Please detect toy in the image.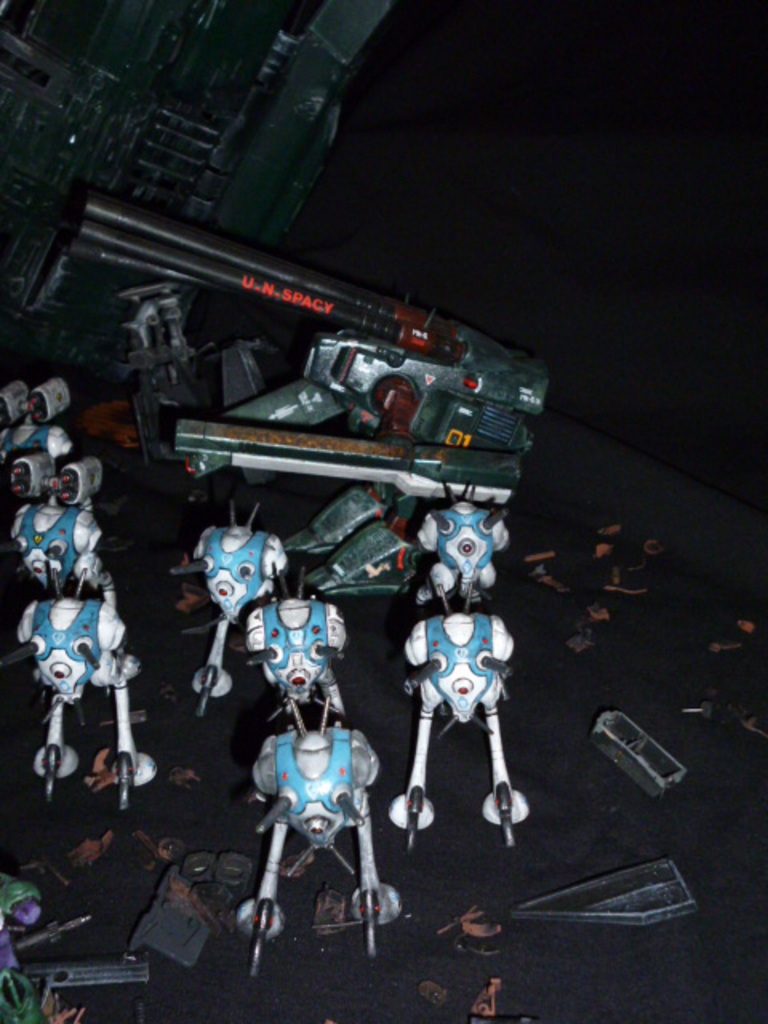
<box>187,499,293,733</box>.
